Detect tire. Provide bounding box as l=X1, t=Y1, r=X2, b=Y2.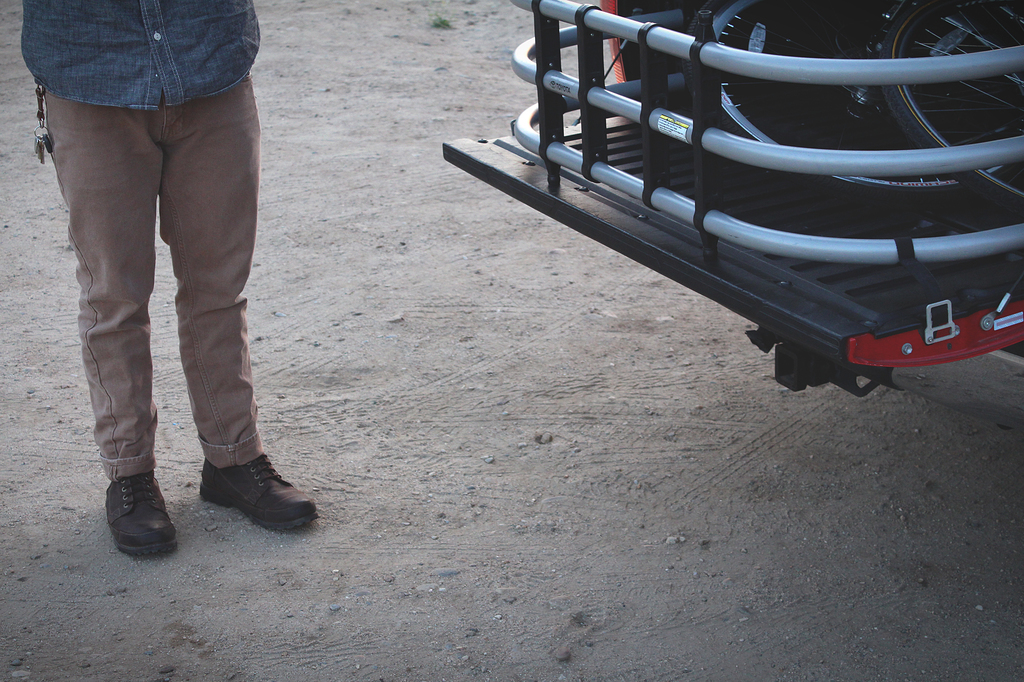
l=877, t=5, r=1023, b=203.
